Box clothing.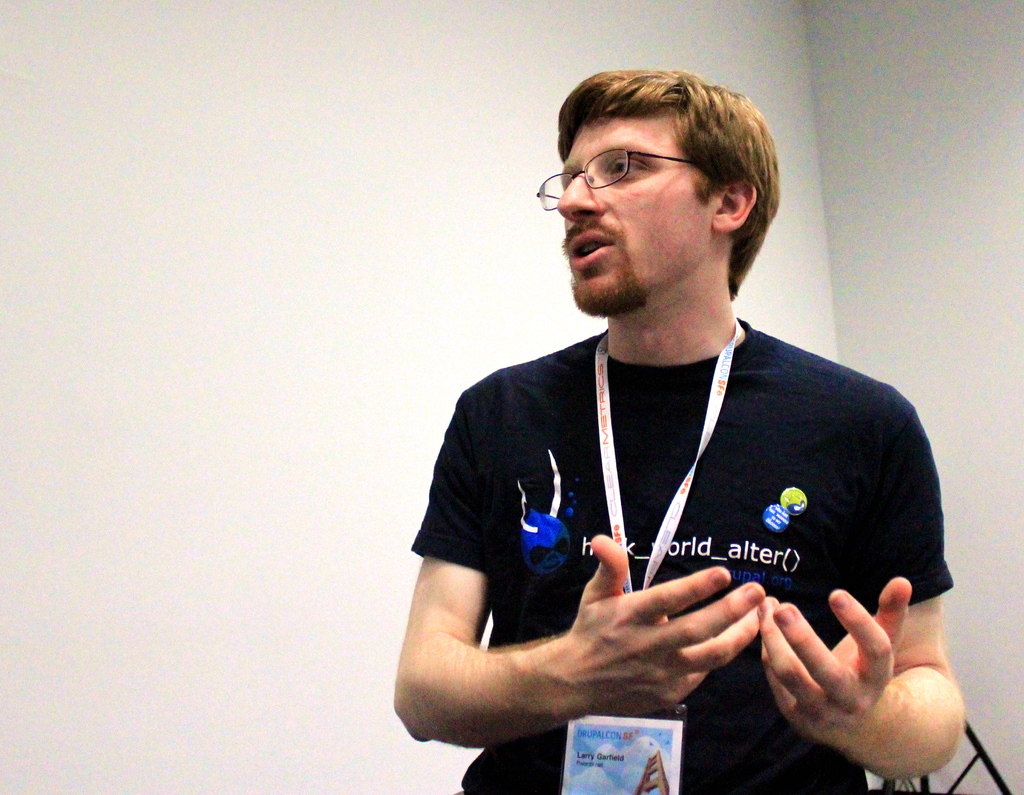
Rect(421, 299, 950, 753).
